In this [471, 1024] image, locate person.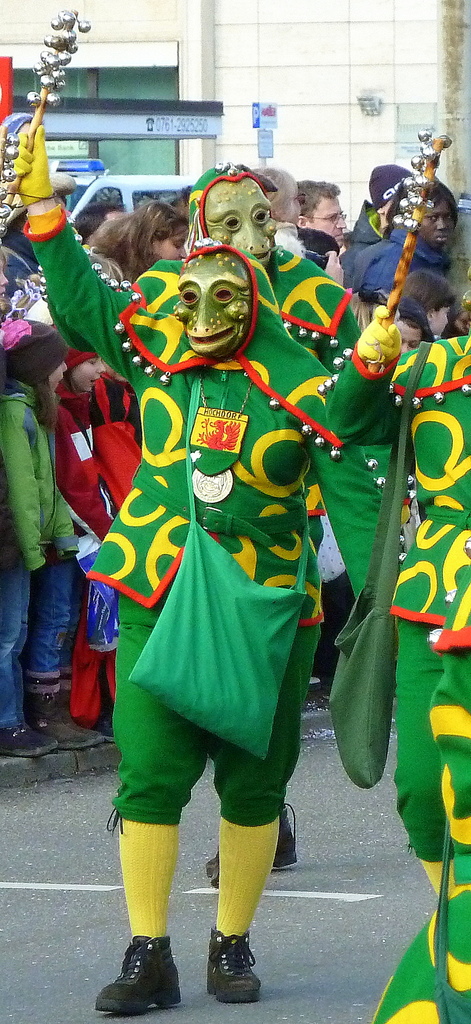
Bounding box: left=186, top=160, right=375, bottom=900.
